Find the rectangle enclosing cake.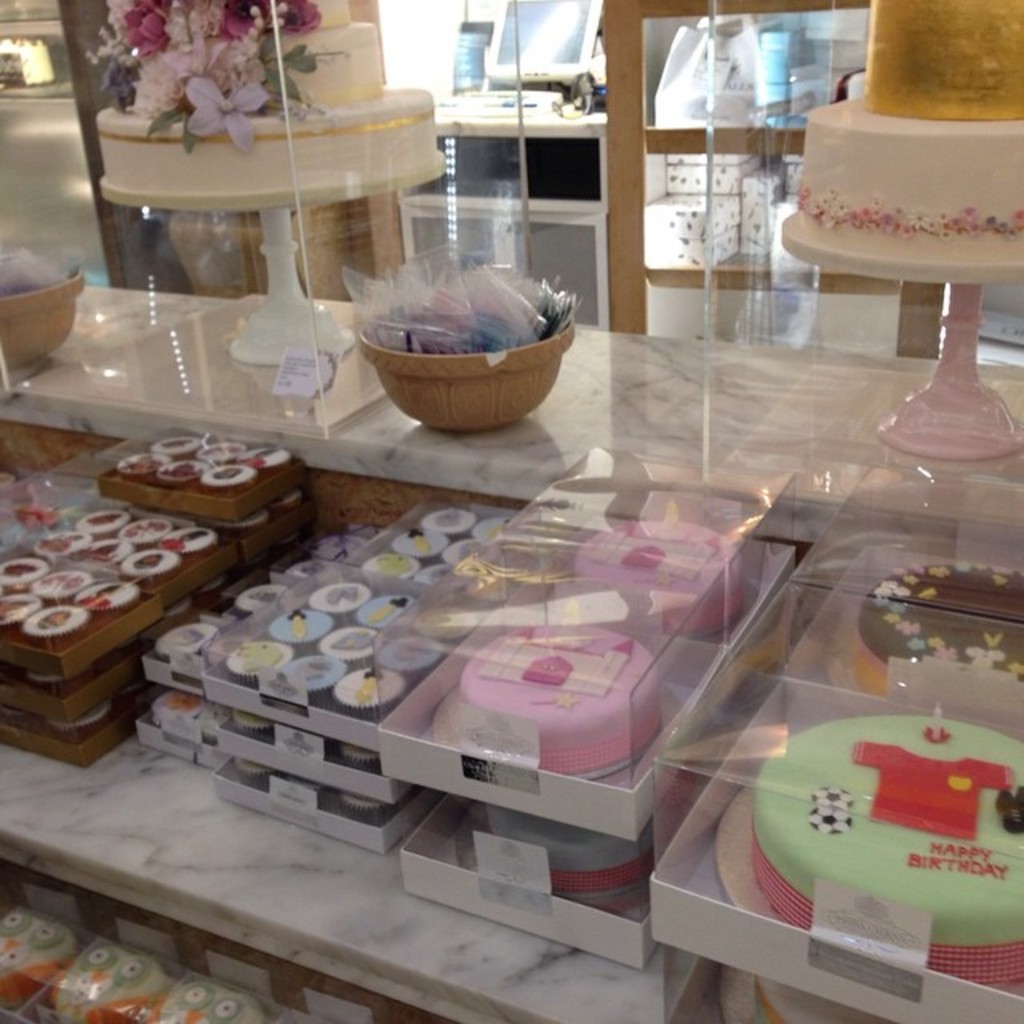
pyautogui.locateOnScreen(845, 565, 1022, 698).
